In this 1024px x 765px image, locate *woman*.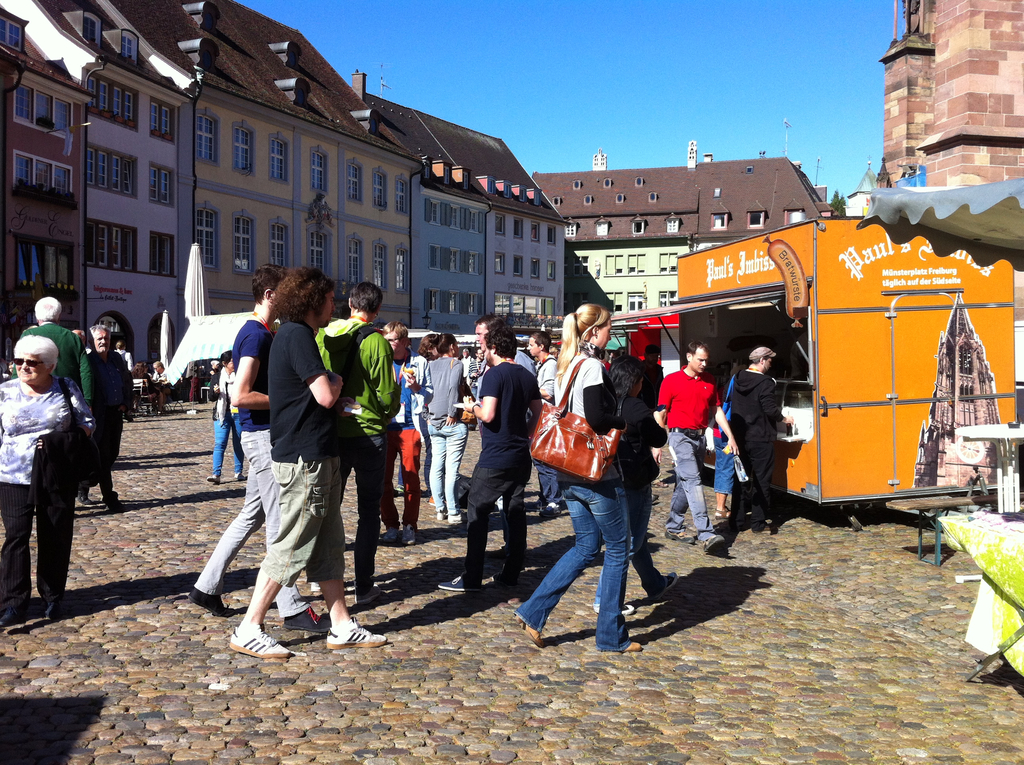
Bounding box: BBox(132, 362, 167, 414).
